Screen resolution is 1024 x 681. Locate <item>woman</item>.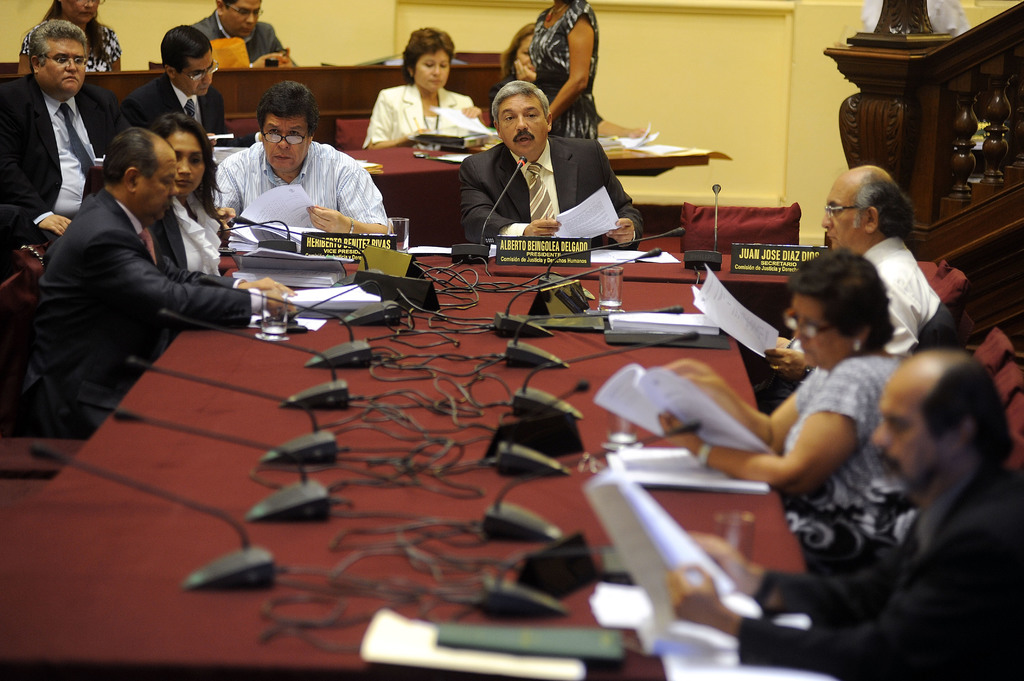
BBox(353, 24, 483, 146).
